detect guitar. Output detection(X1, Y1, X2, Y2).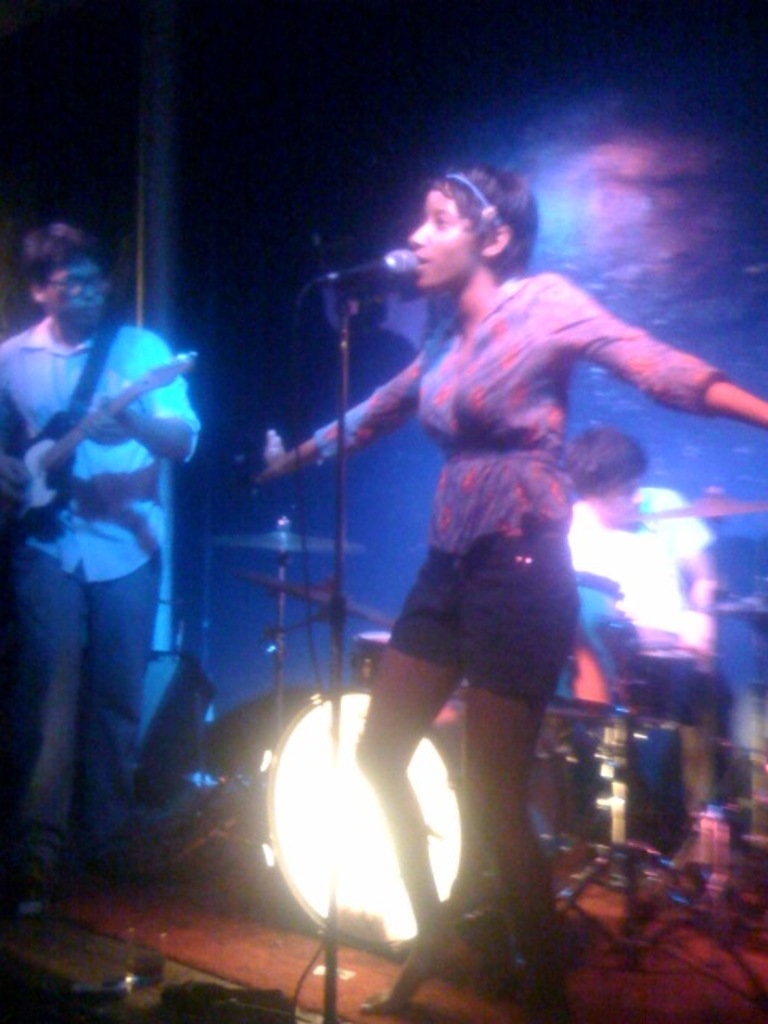
detection(0, 350, 197, 552).
